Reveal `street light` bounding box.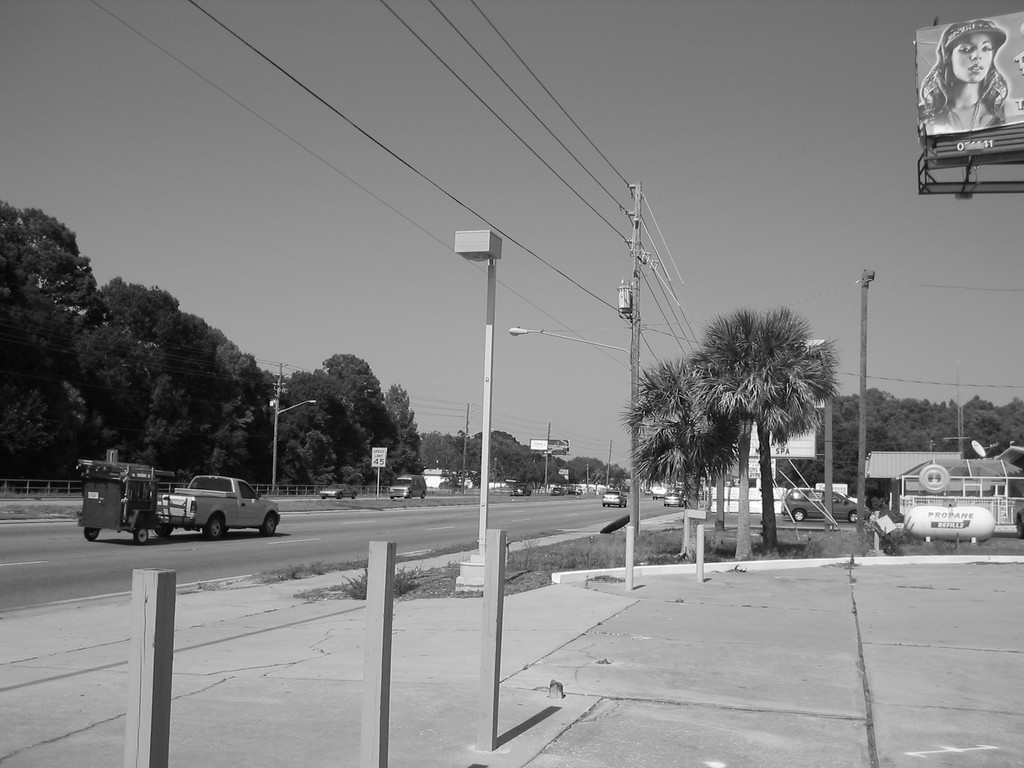
Revealed: Rect(267, 397, 316, 492).
